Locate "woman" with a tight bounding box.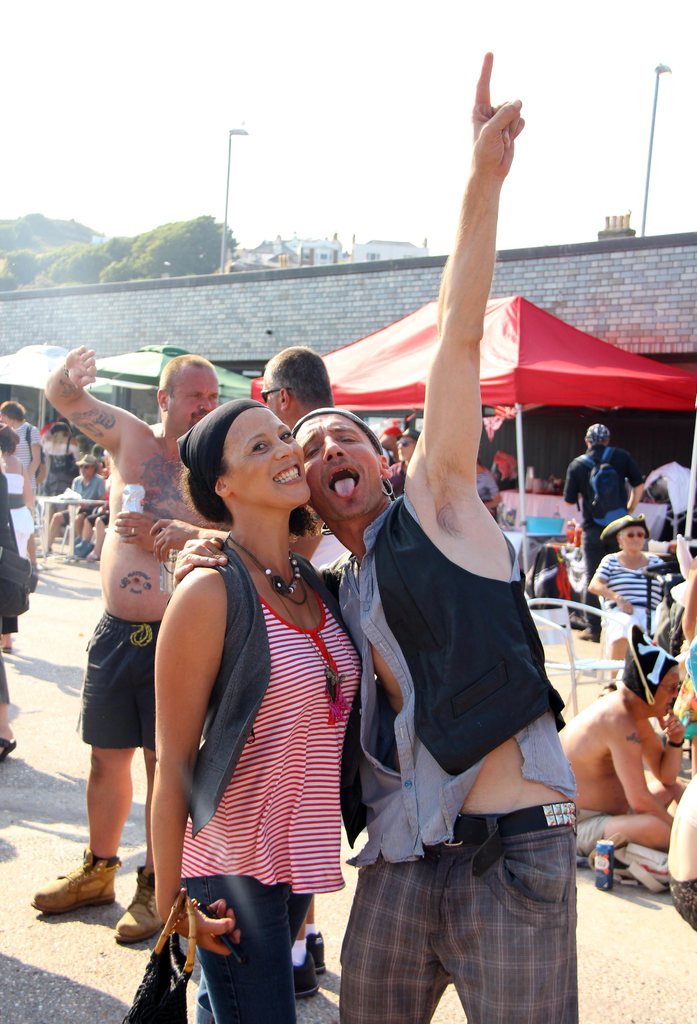
x1=587 y1=518 x2=674 y2=697.
